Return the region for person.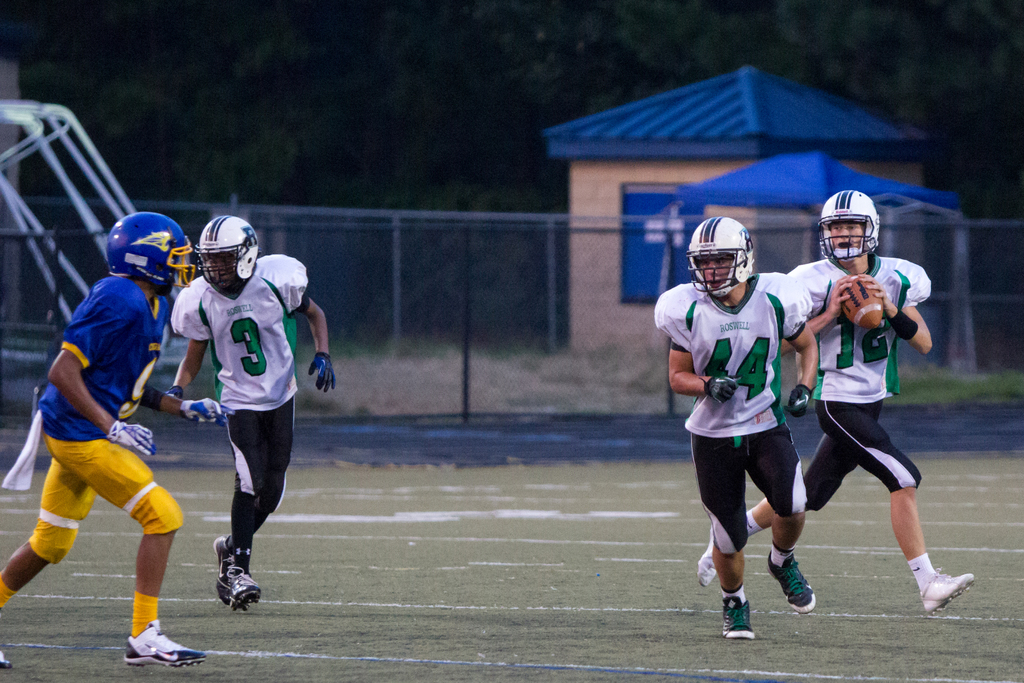
{"left": 648, "top": 218, "right": 825, "bottom": 647}.
